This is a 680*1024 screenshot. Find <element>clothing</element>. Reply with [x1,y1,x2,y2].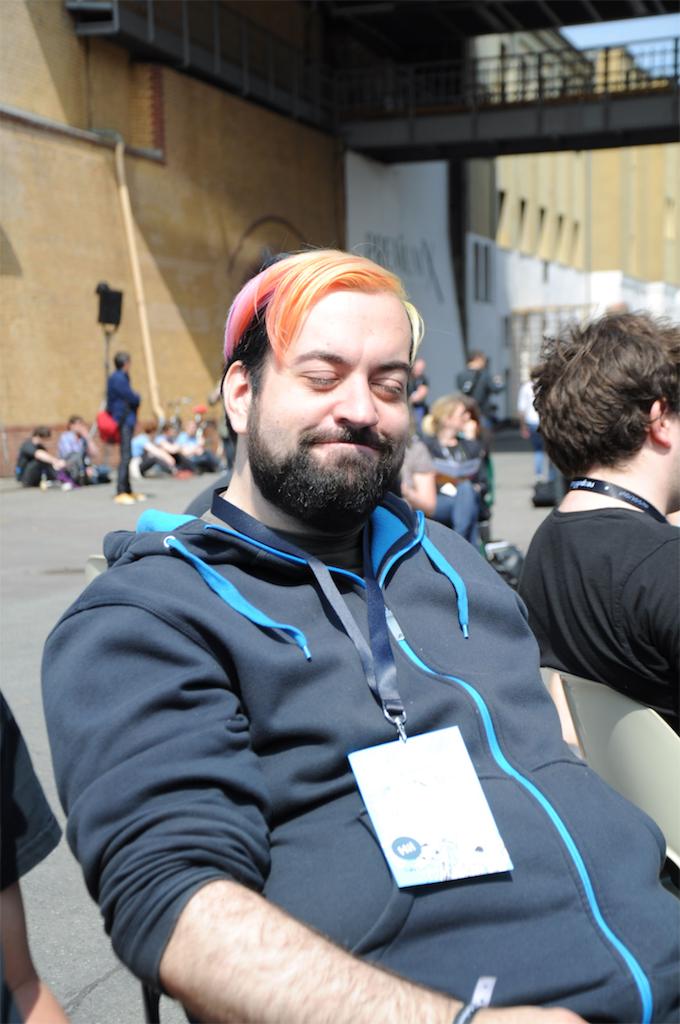
[135,426,156,479].
